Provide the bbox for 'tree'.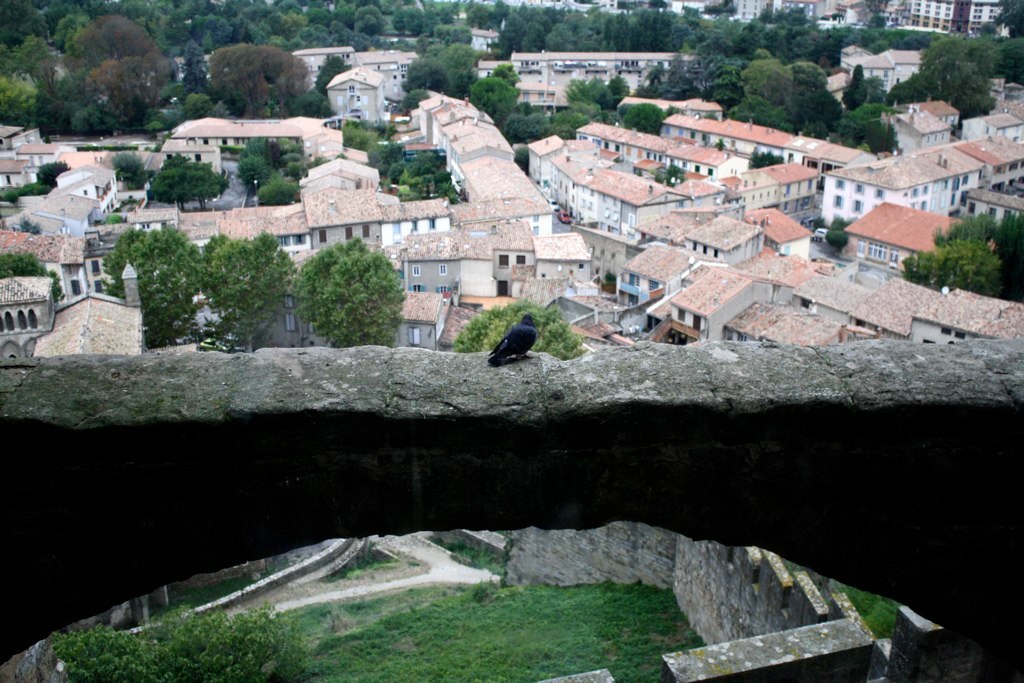
bbox(618, 98, 676, 133).
